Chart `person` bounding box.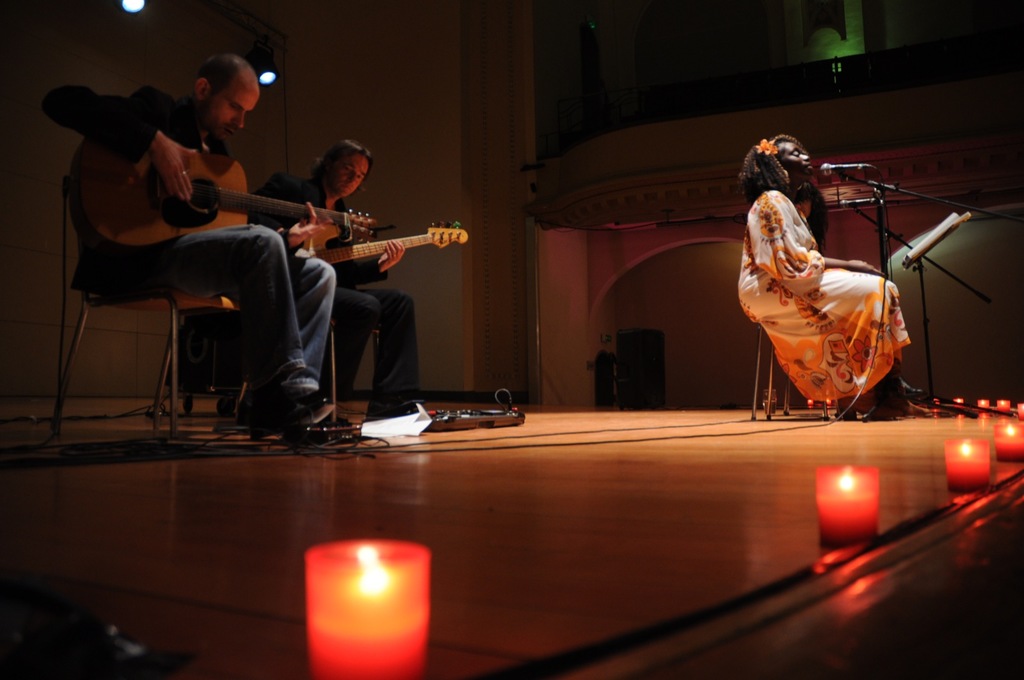
Charted: detection(91, 47, 332, 439).
